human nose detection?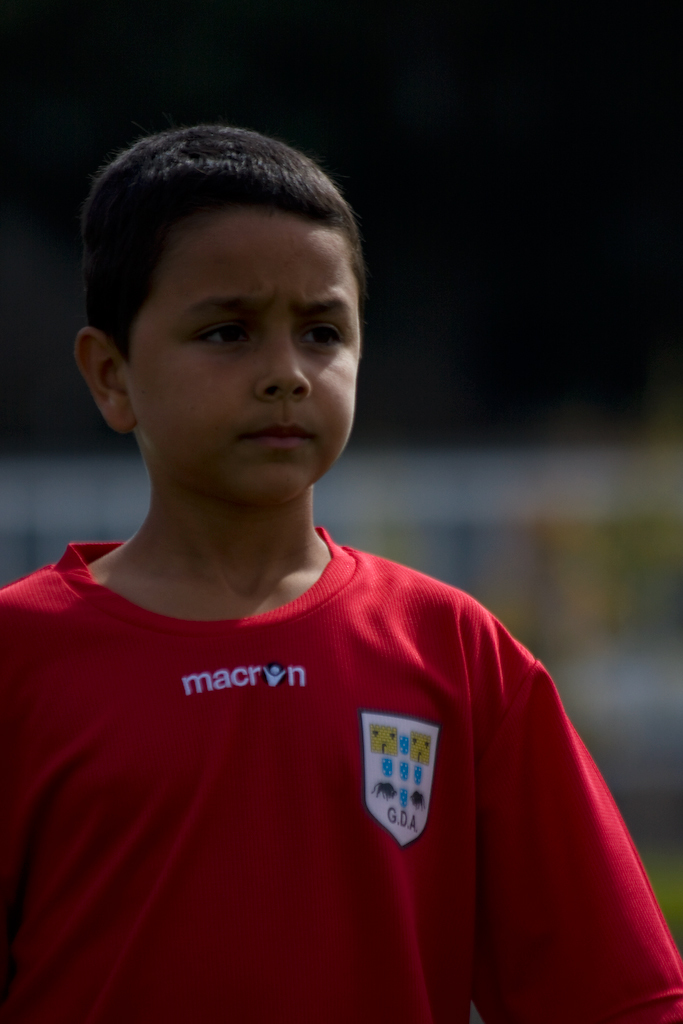
254,320,310,397
